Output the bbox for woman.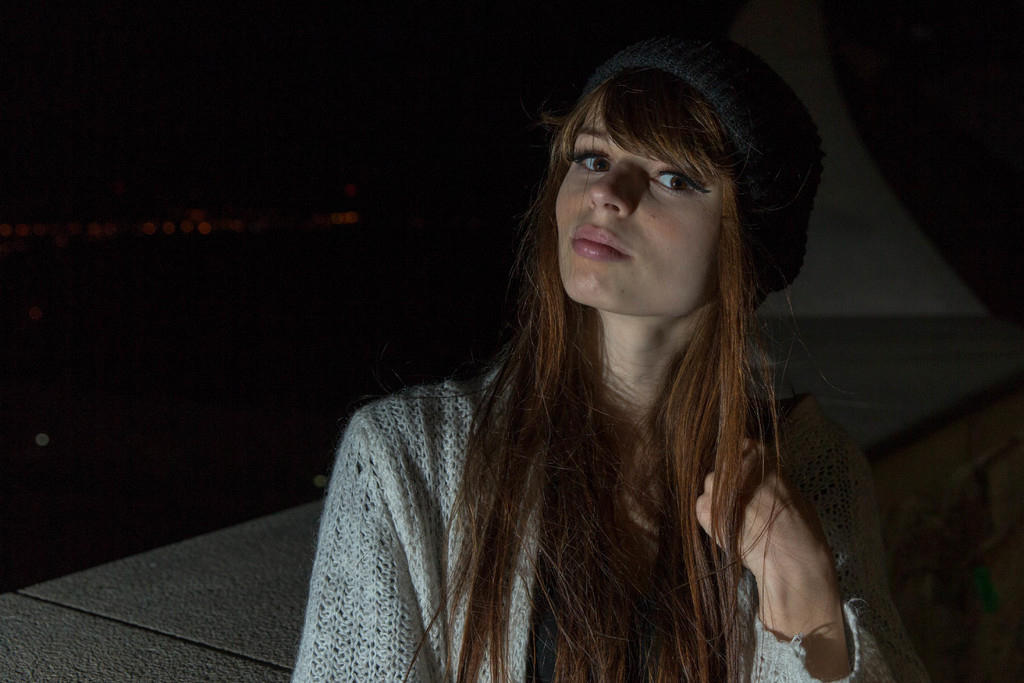
bbox=(314, 20, 890, 682).
